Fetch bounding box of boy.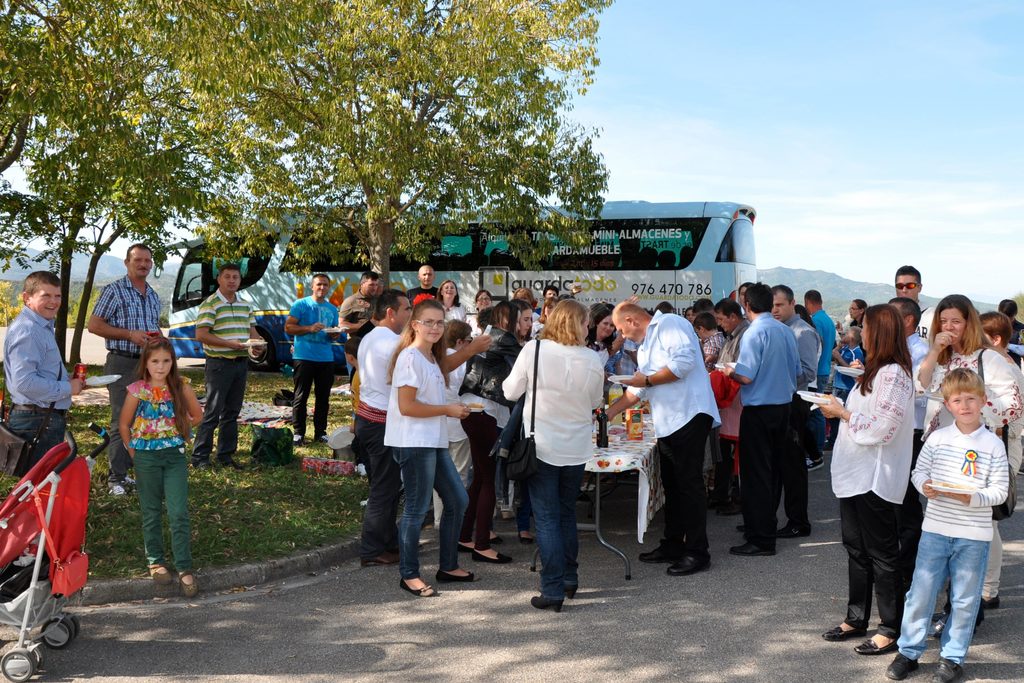
Bbox: <bbox>831, 326, 863, 434</bbox>.
